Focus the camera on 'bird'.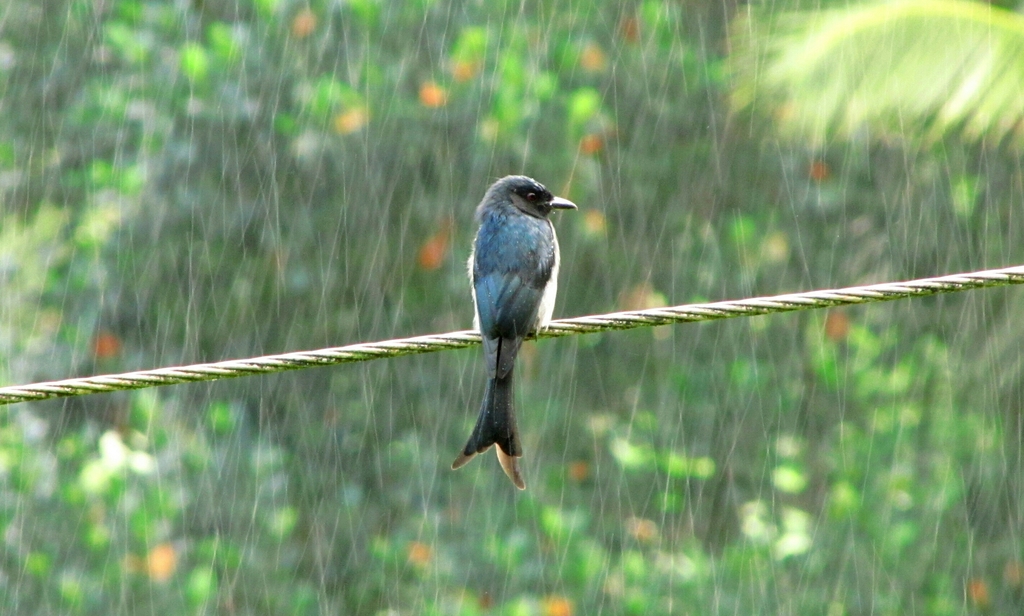
Focus region: 449 176 588 446.
